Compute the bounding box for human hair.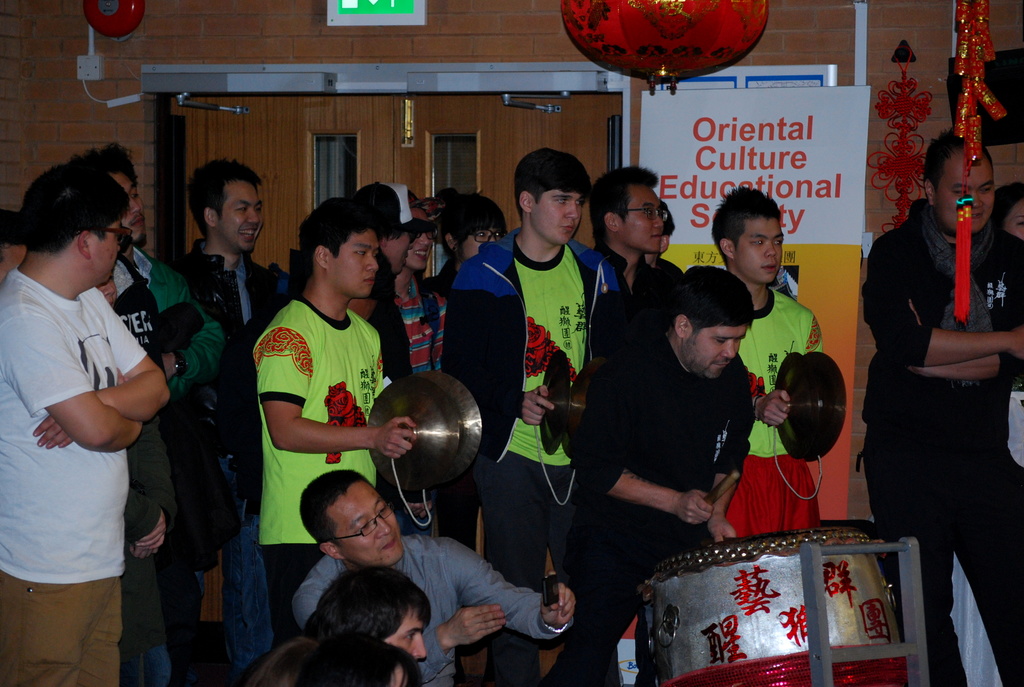
<box>588,164,659,248</box>.
